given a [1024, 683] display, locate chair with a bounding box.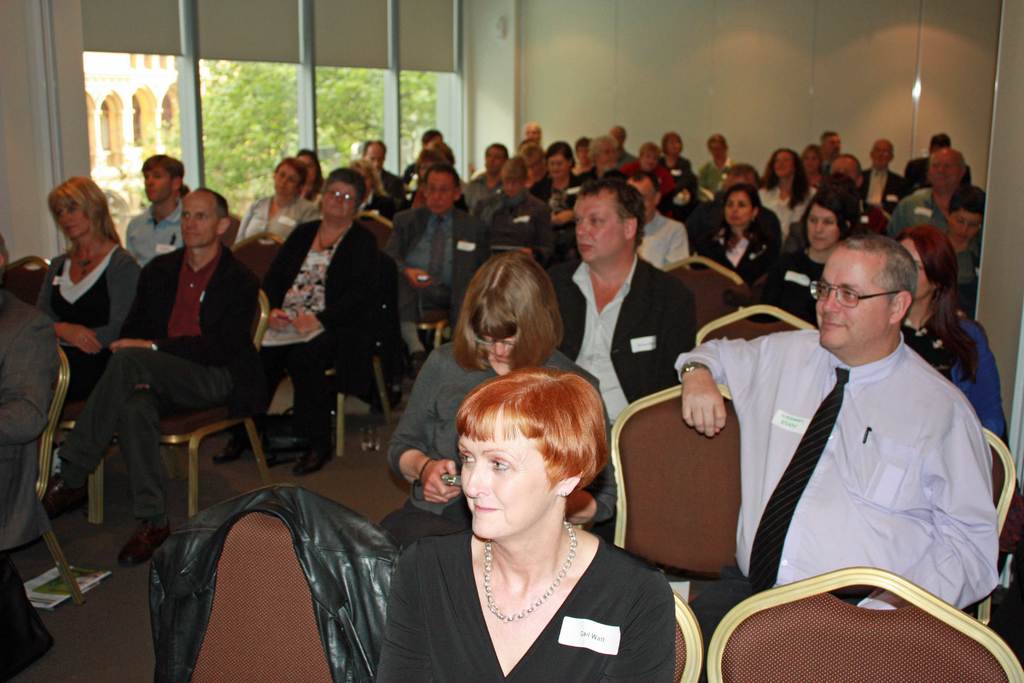
Located: [x1=672, y1=591, x2=709, y2=682].
